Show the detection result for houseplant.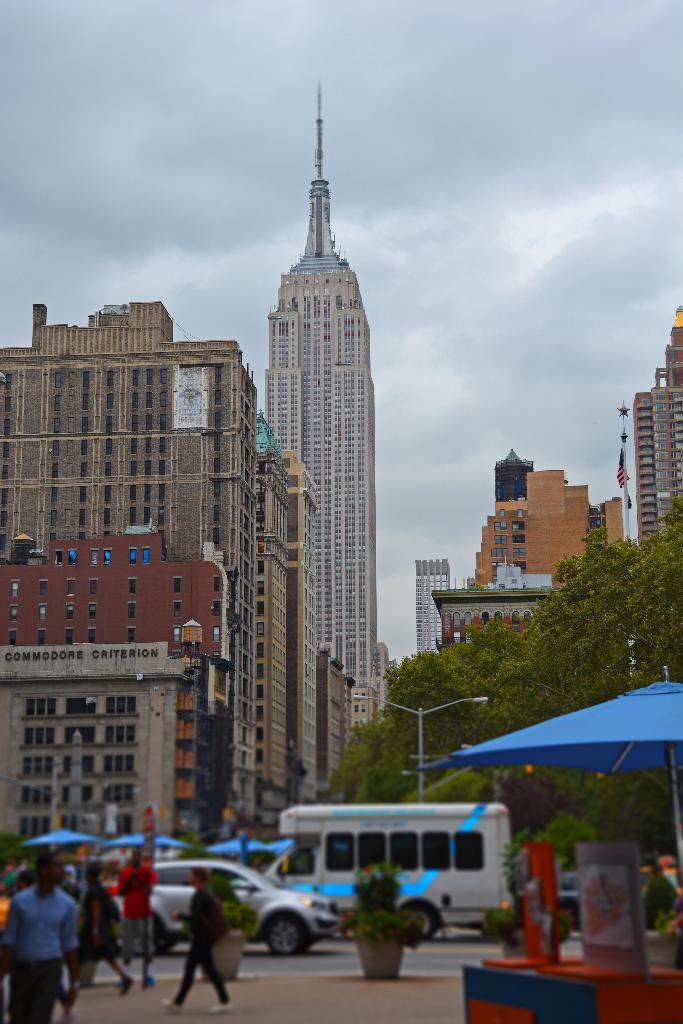
(x1=490, y1=841, x2=575, y2=966).
